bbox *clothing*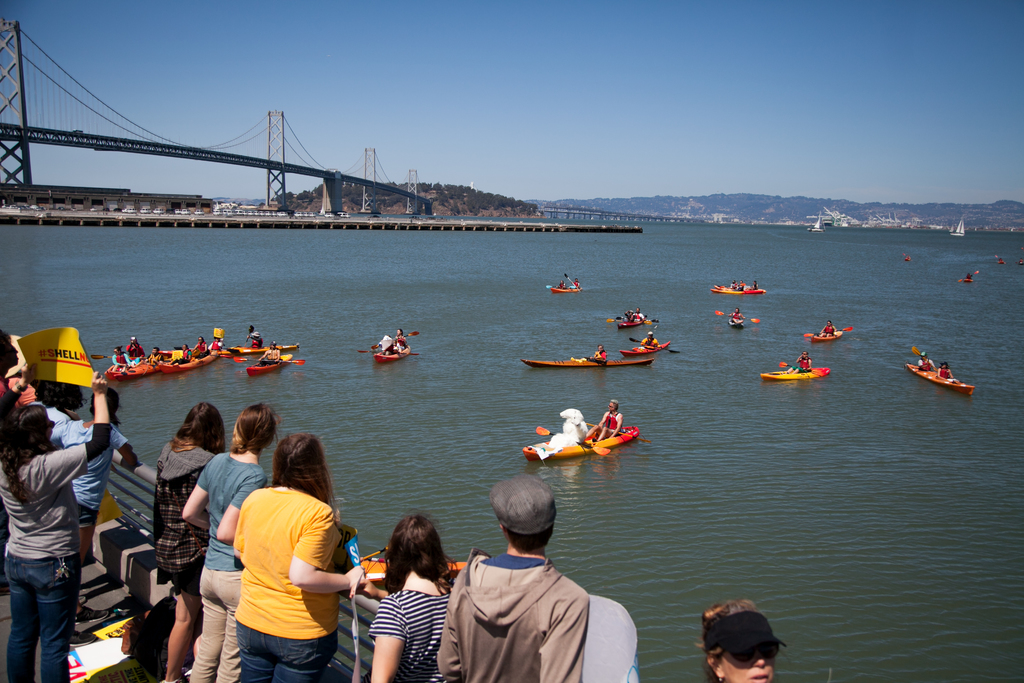
[365, 579, 456, 682]
